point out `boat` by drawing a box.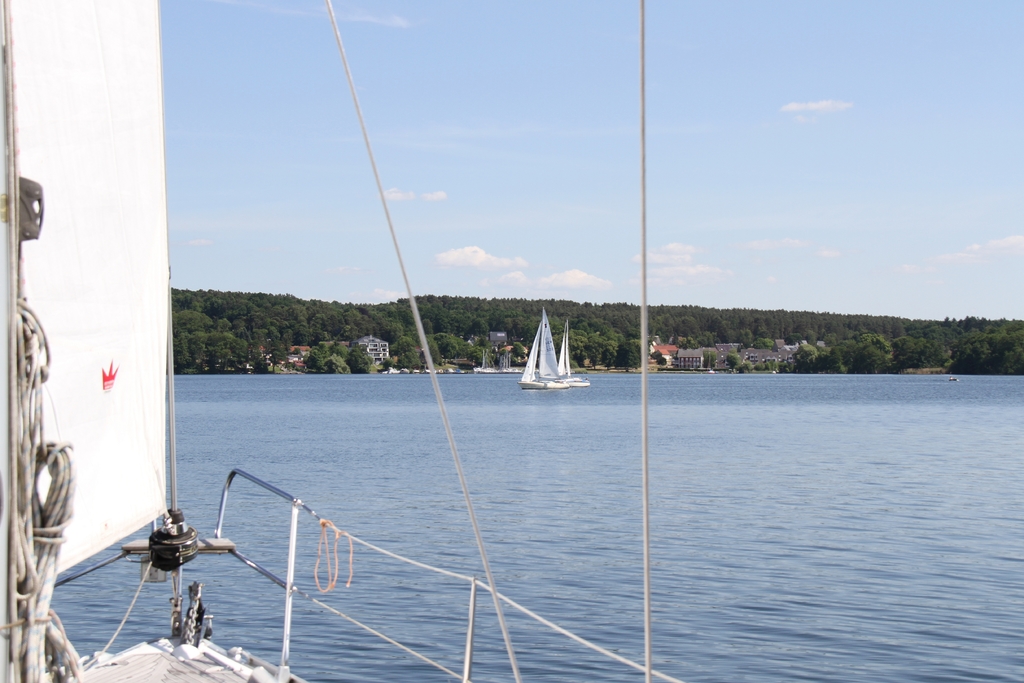
Rect(512, 312, 582, 404).
